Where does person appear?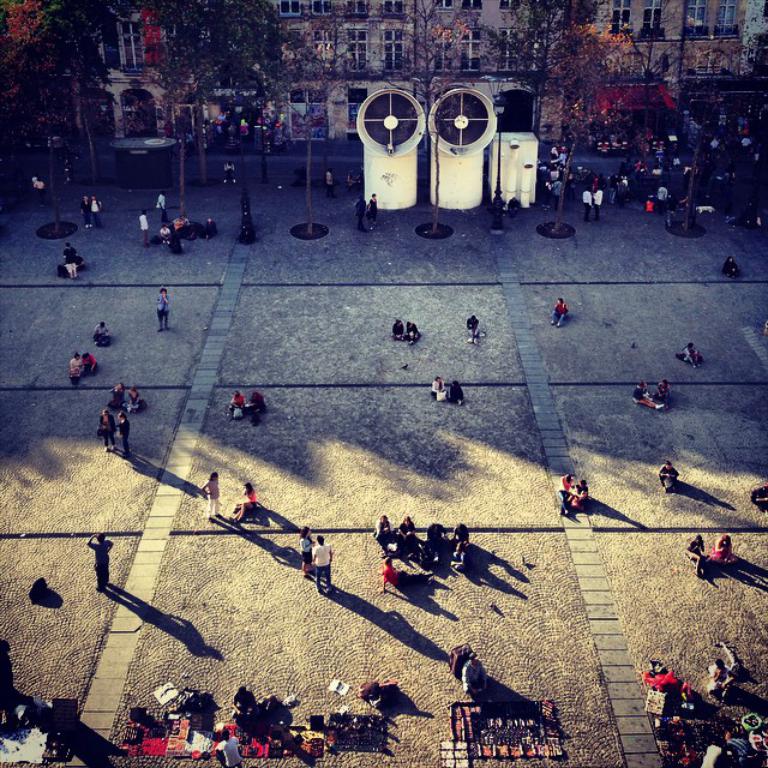
Appears at [left=200, top=472, right=222, bottom=521].
